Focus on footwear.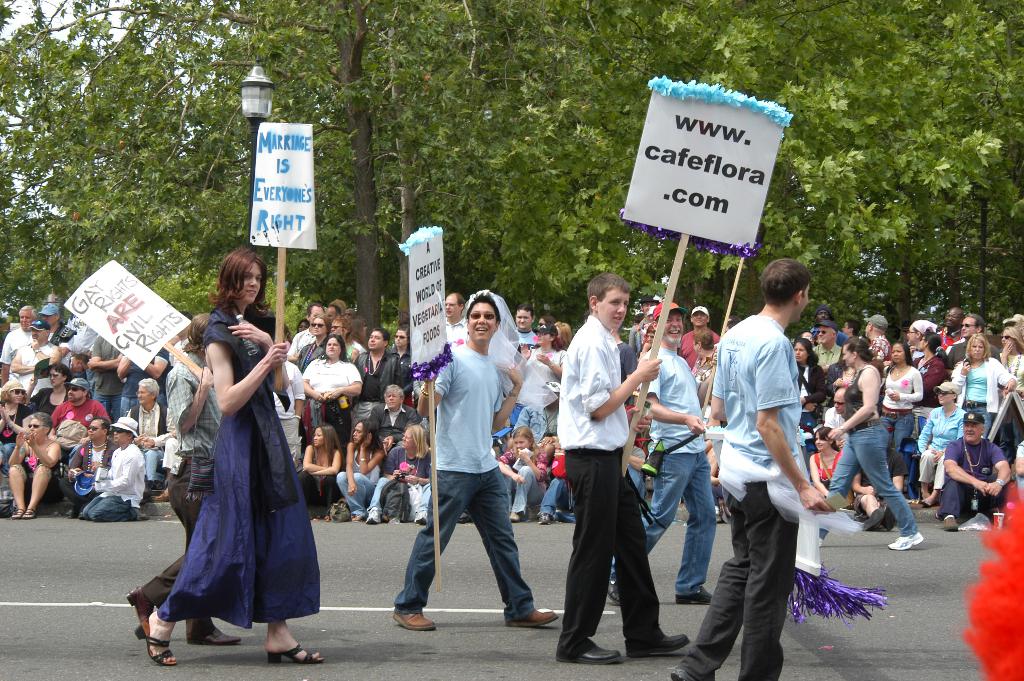
Focused at 535 514 548 523.
